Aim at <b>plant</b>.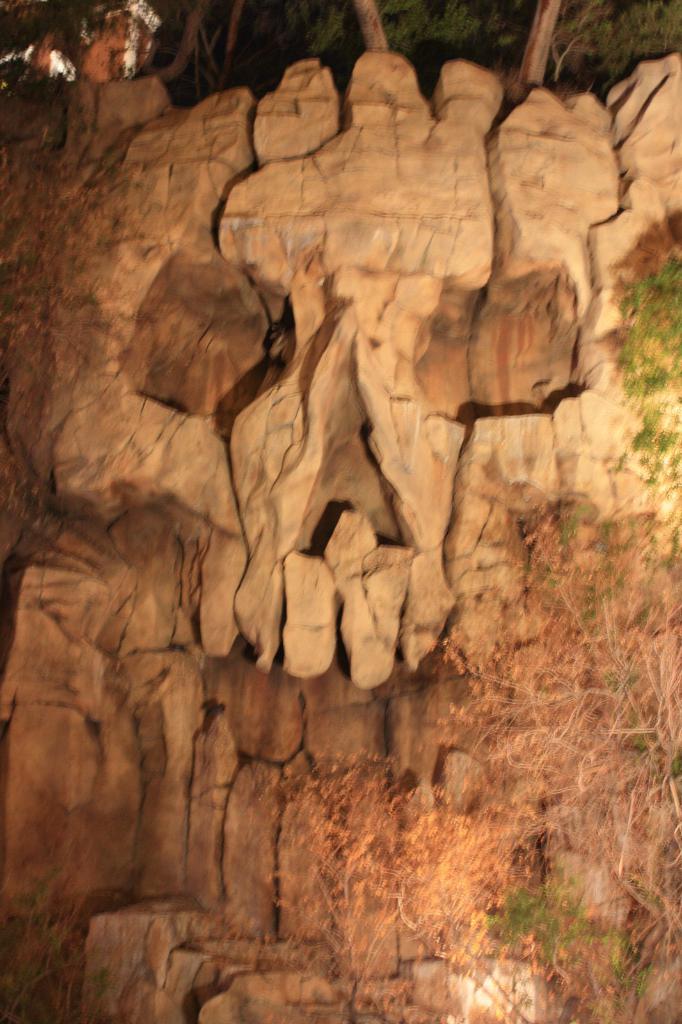
Aimed at {"x1": 425, "y1": 489, "x2": 681, "y2": 883}.
